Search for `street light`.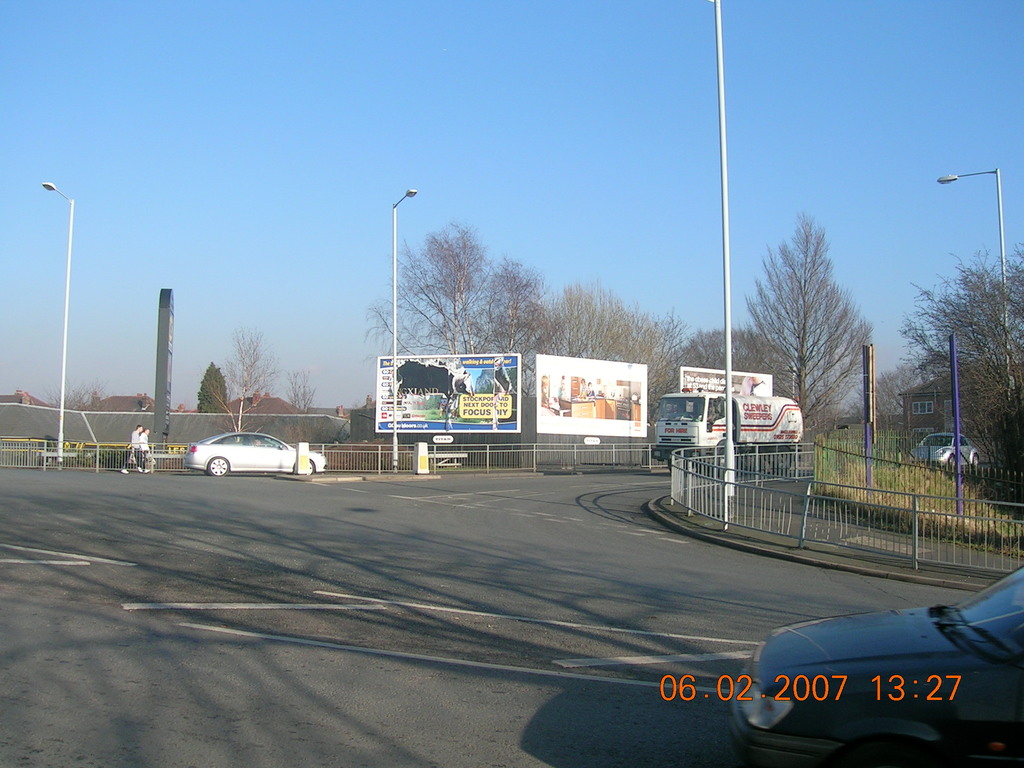
Found at <box>935,164,1008,400</box>.
